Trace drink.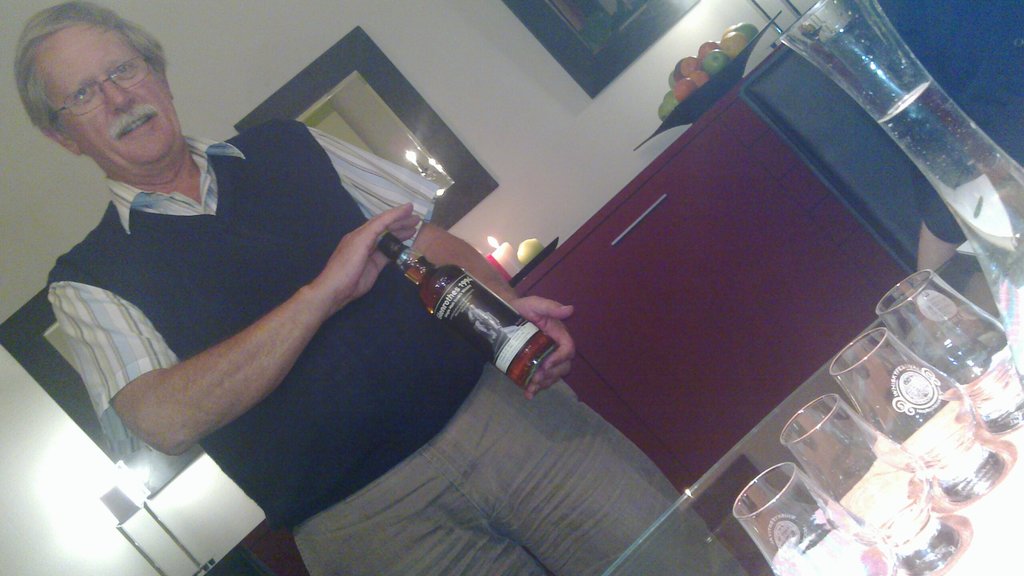
Traced to {"left": 406, "top": 232, "right": 561, "bottom": 387}.
